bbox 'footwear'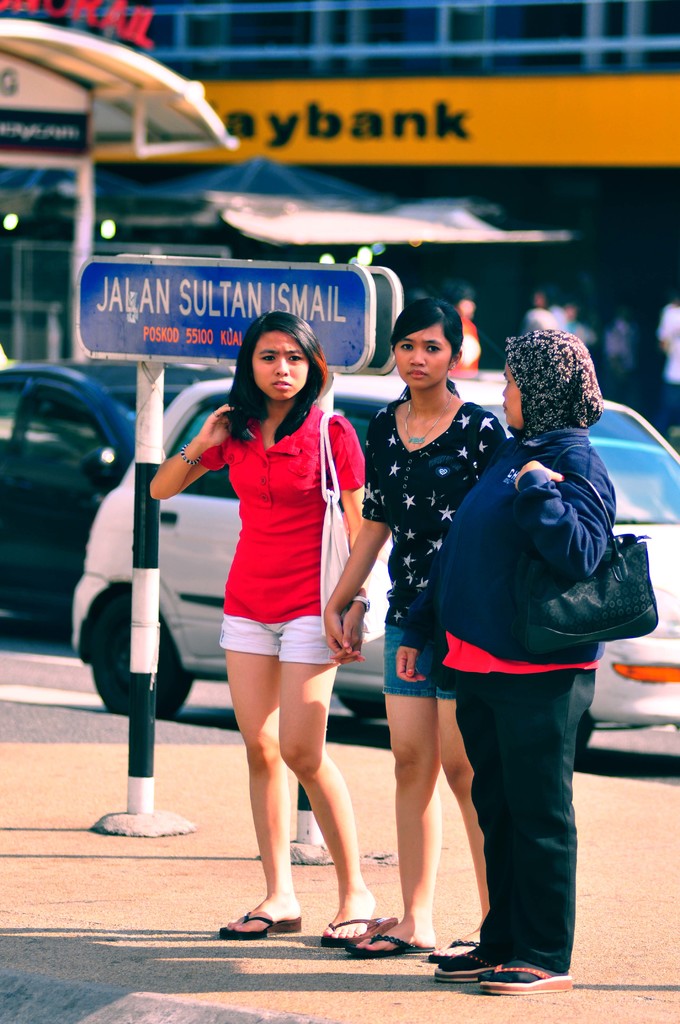
[x1=343, y1=931, x2=437, y2=959]
